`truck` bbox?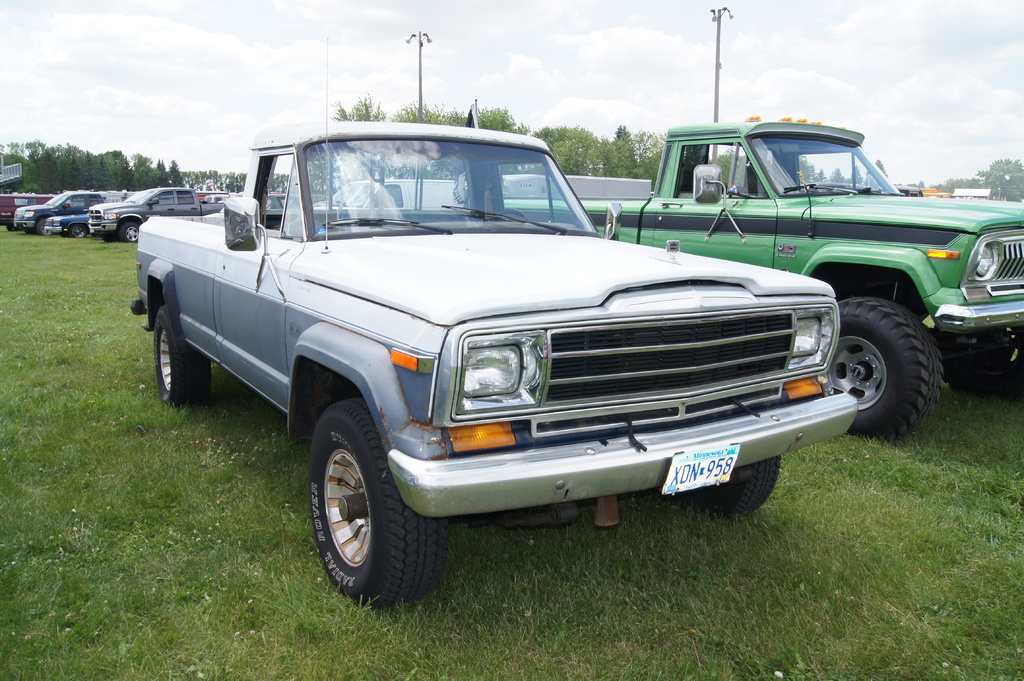
BBox(593, 113, 1023, 447)
